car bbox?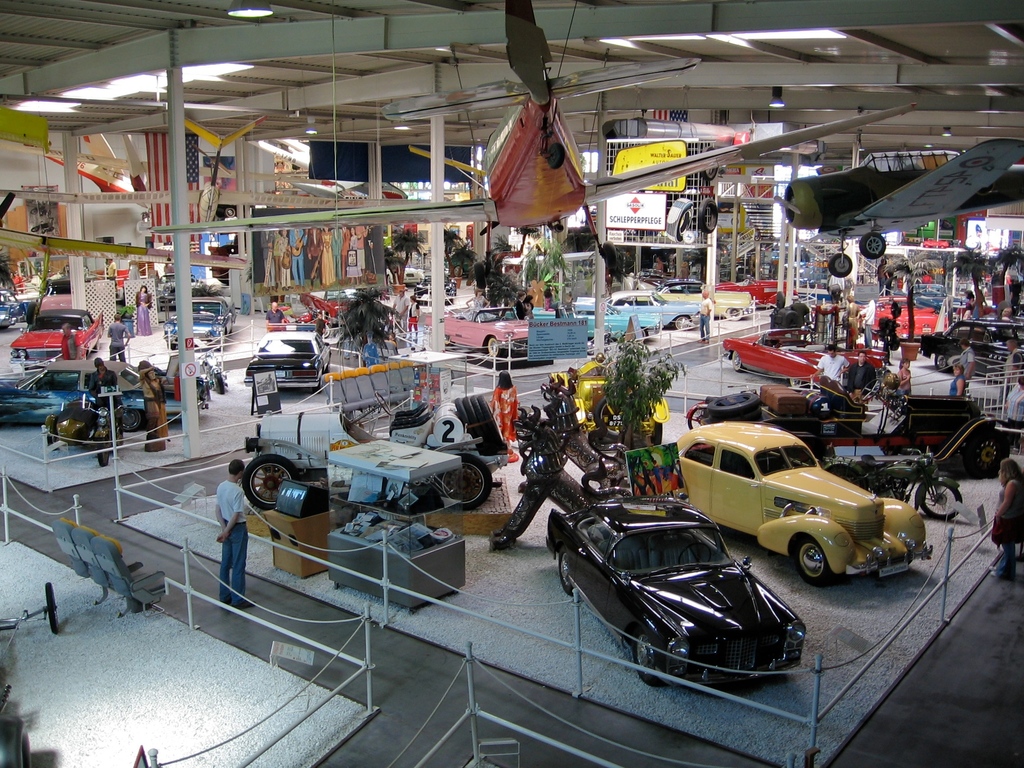
(left=725, top=284, right=786, bottom=312)
